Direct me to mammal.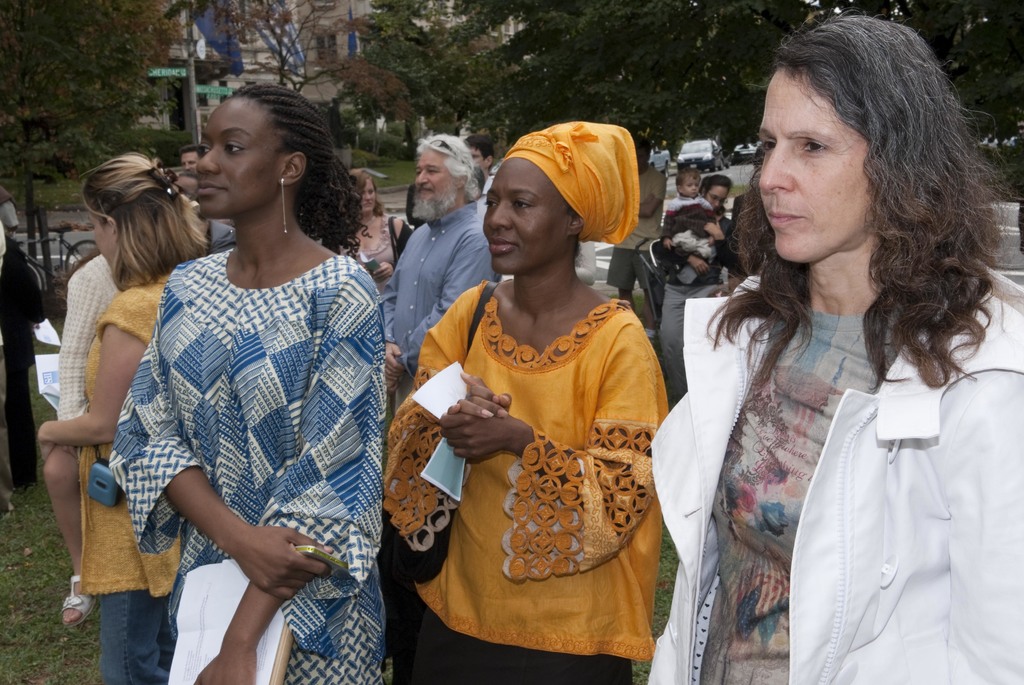
Direction: [left=179, top=148, right=202, bottom=170].
